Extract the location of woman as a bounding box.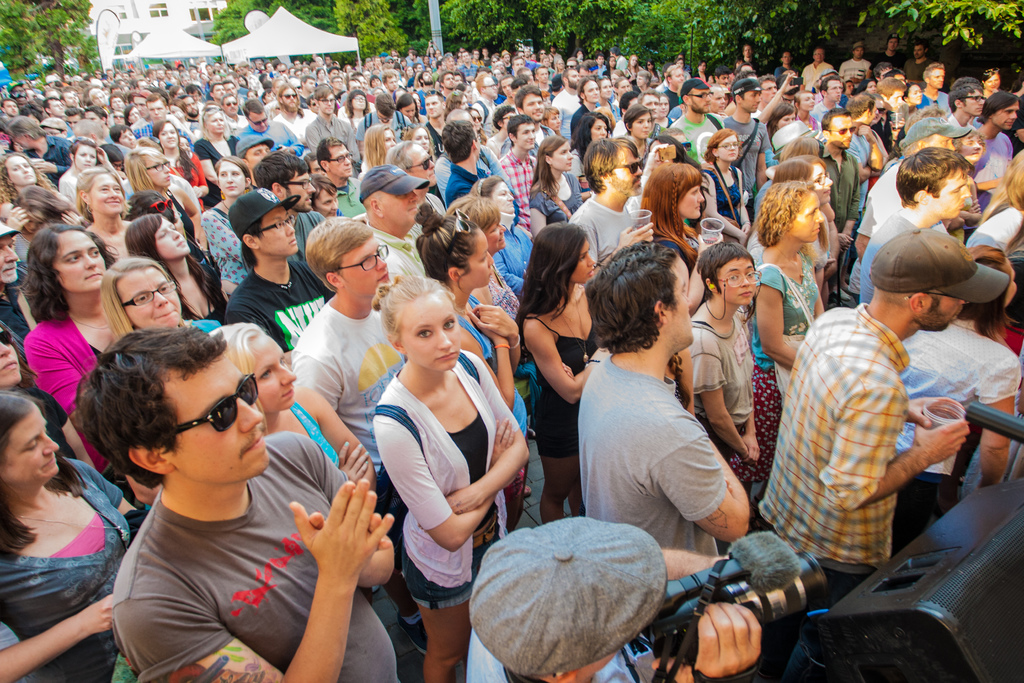
{"left": 22, "top": 216, "right": 132, "bottom": 502}.
